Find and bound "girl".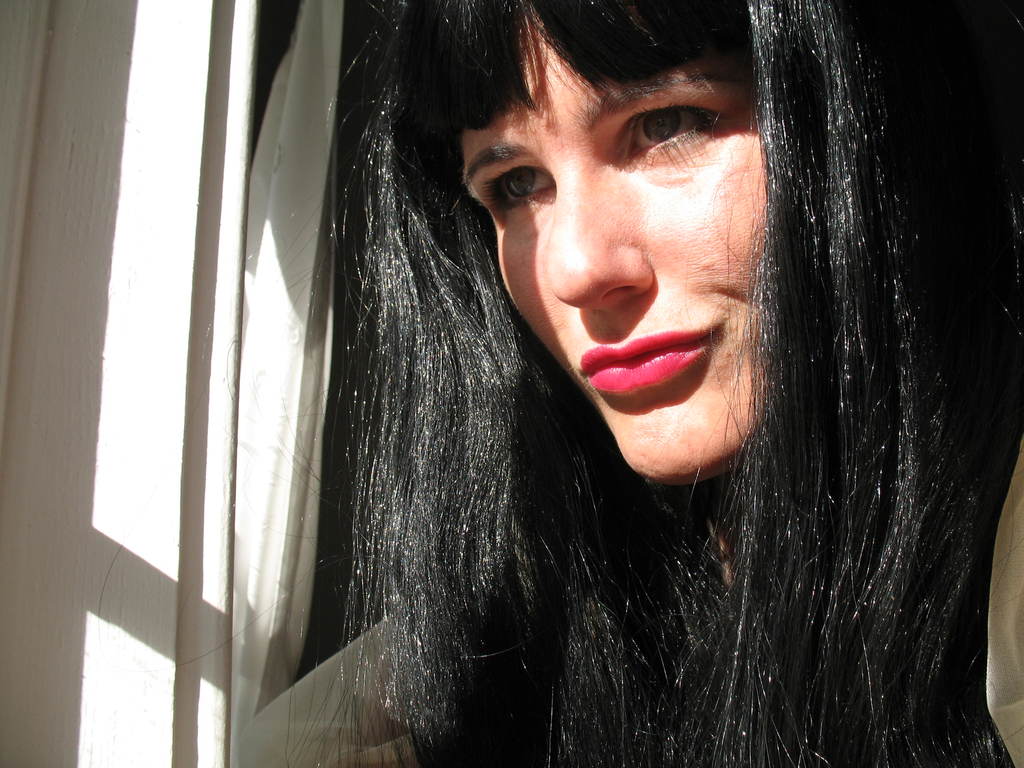
Bound: {"left": 96, "top": 0, "right": 1023, "bottom": 767}.
